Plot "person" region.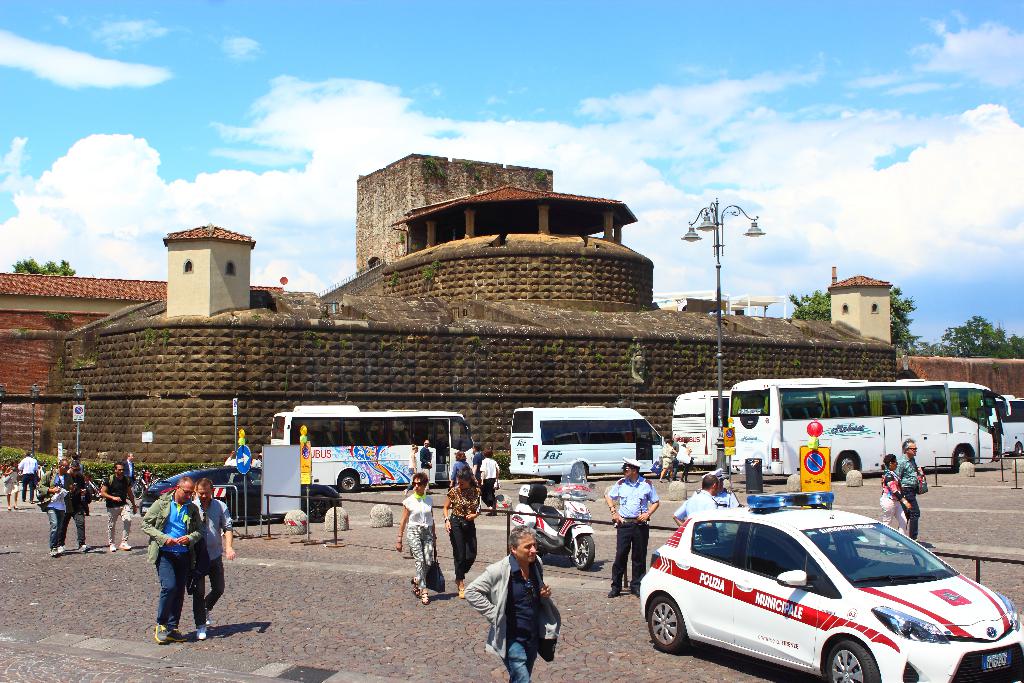
Plotted at <region>472, 443, 489, 479</region>.
